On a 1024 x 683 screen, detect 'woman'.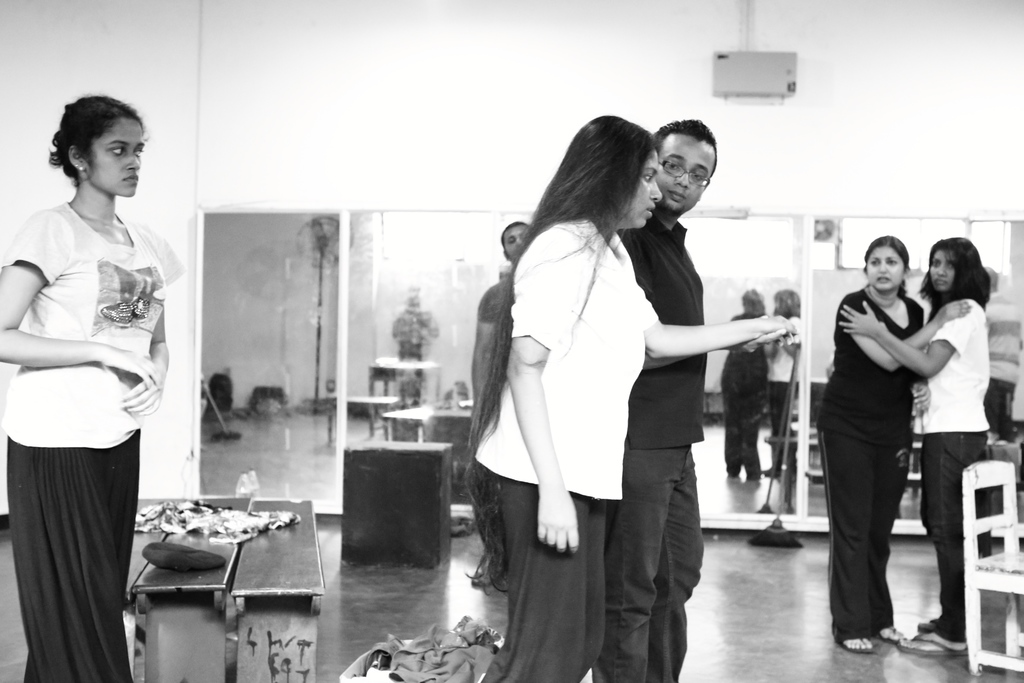
<box>835,229,998,658</box>.
